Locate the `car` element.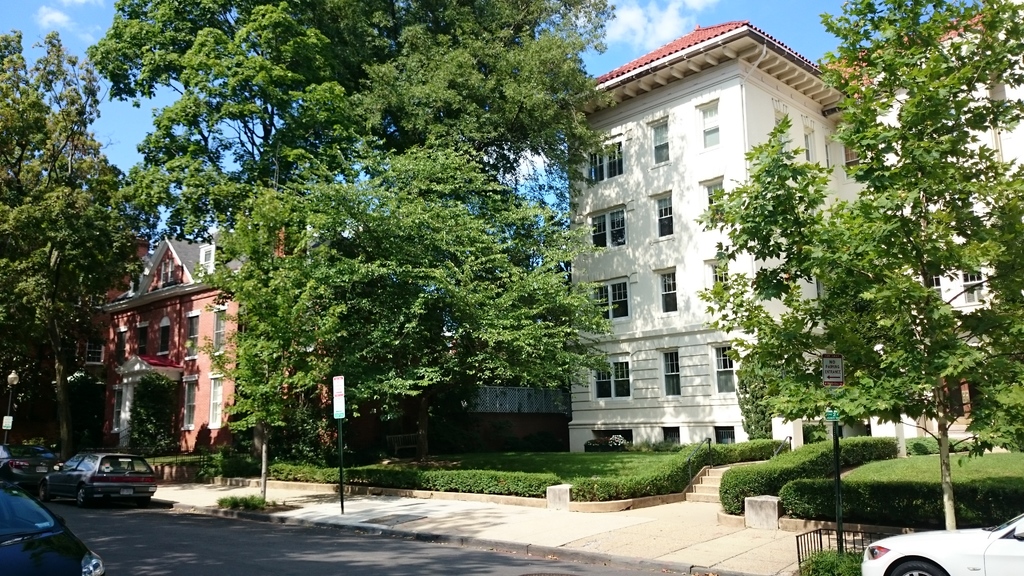
Element bbox: detection(0, 474, 108, 575).
